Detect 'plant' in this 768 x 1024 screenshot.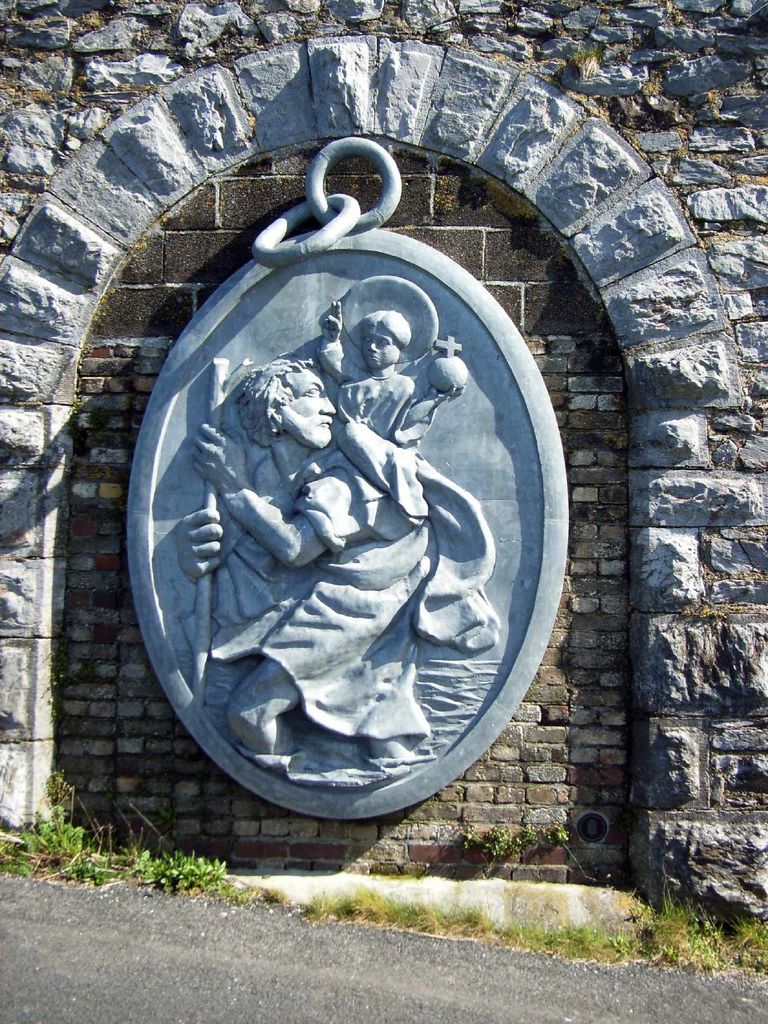
Detection: 7/778/95/866.
